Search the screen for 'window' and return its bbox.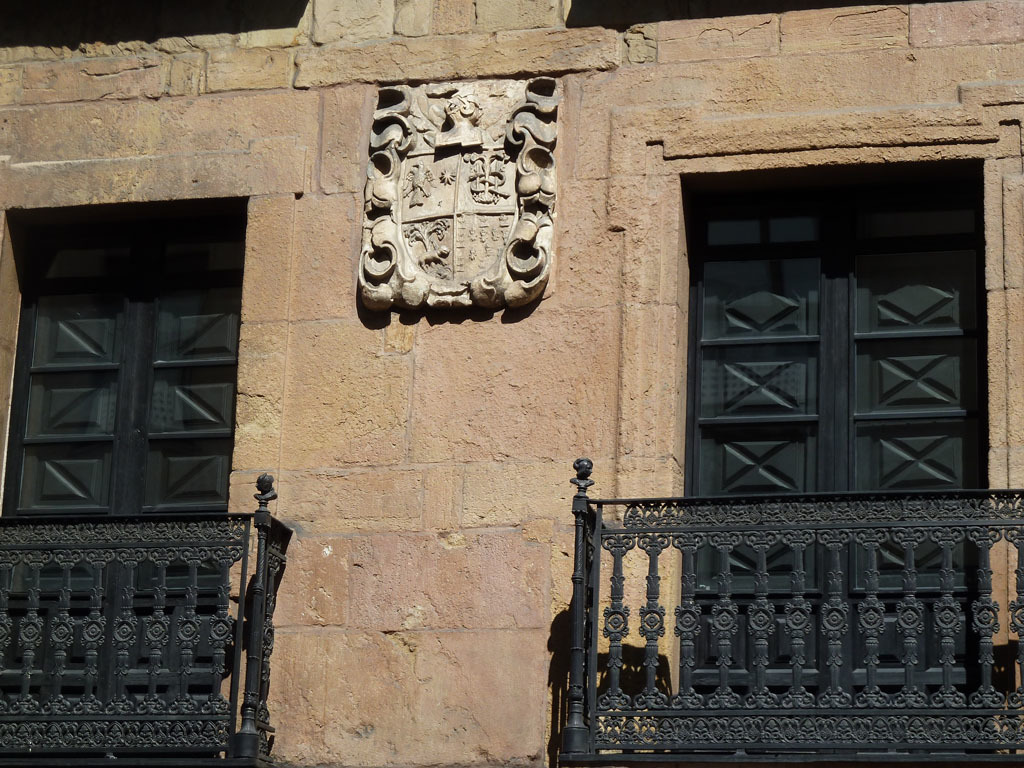
Found: select_region(0, 200, 250, 756).
